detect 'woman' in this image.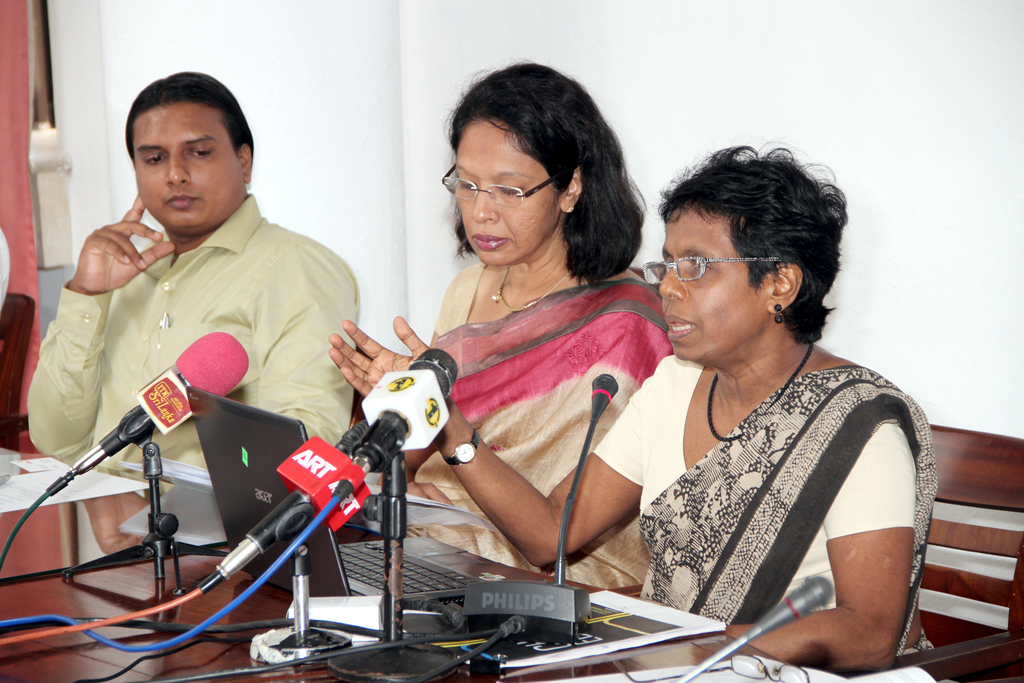
Detection: pyautogui.locateOnScreen(374, 57, 674, 591).
